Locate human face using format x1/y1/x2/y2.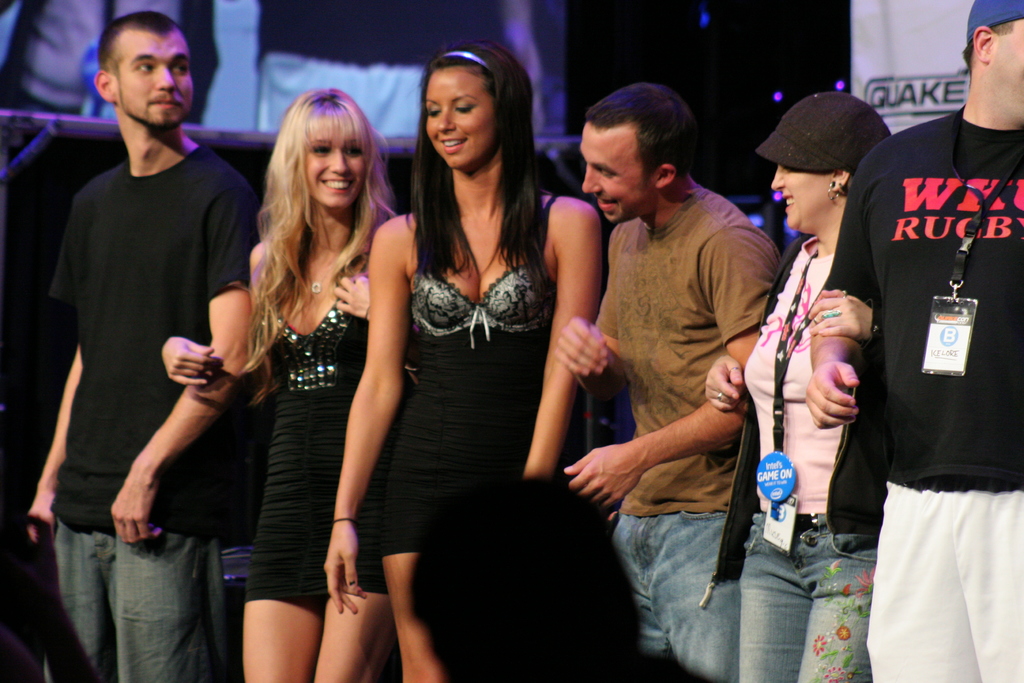
769/165/833/226.
